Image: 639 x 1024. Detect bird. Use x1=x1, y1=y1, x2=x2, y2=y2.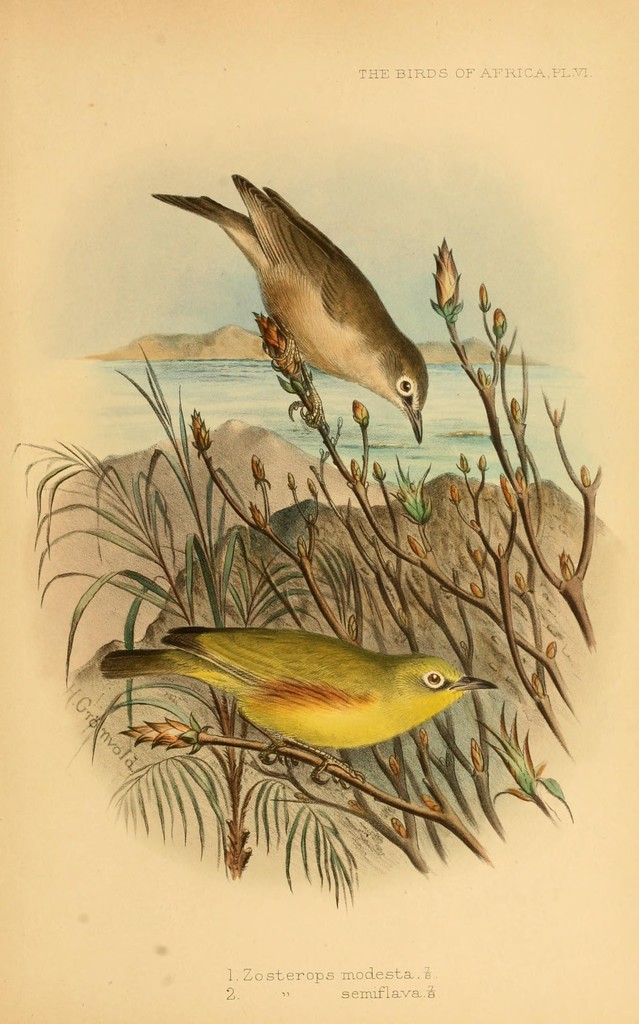
x1=155, y1=178, x2=442, y2=449.
